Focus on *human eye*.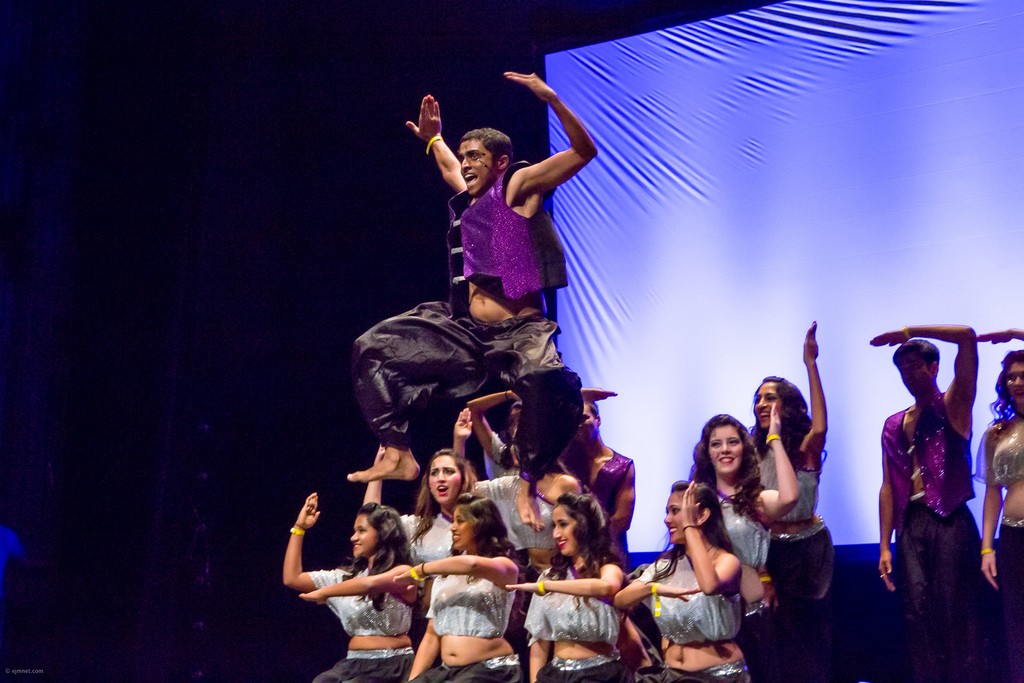
Focused at left=726, top=437, right=740, bottom=446.
